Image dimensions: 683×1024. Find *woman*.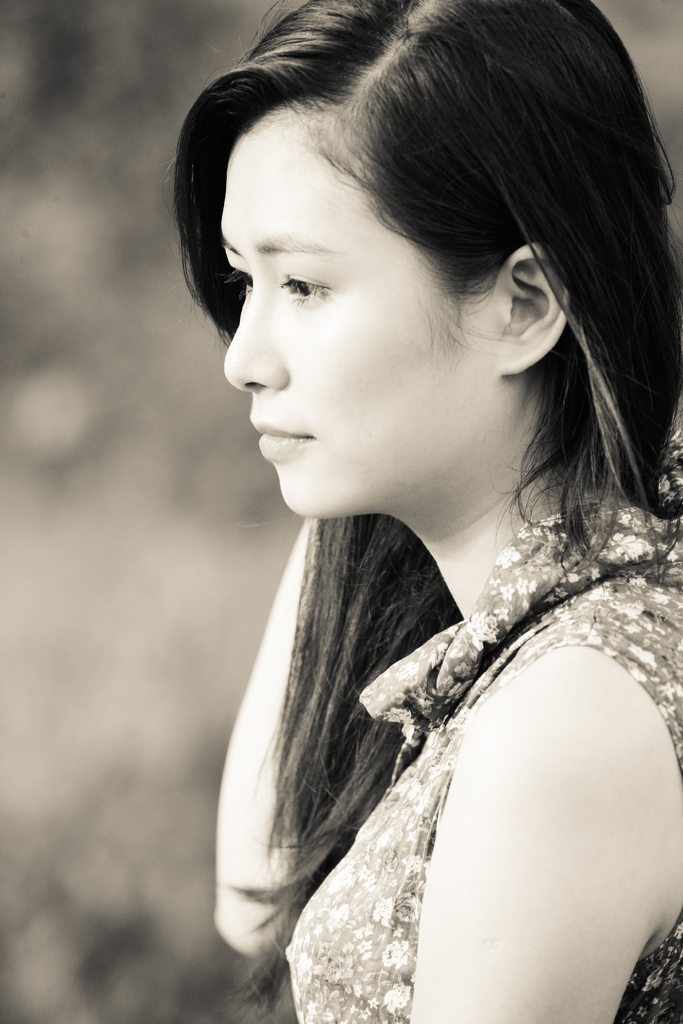
BBox(169, 0, 682, 1023).
